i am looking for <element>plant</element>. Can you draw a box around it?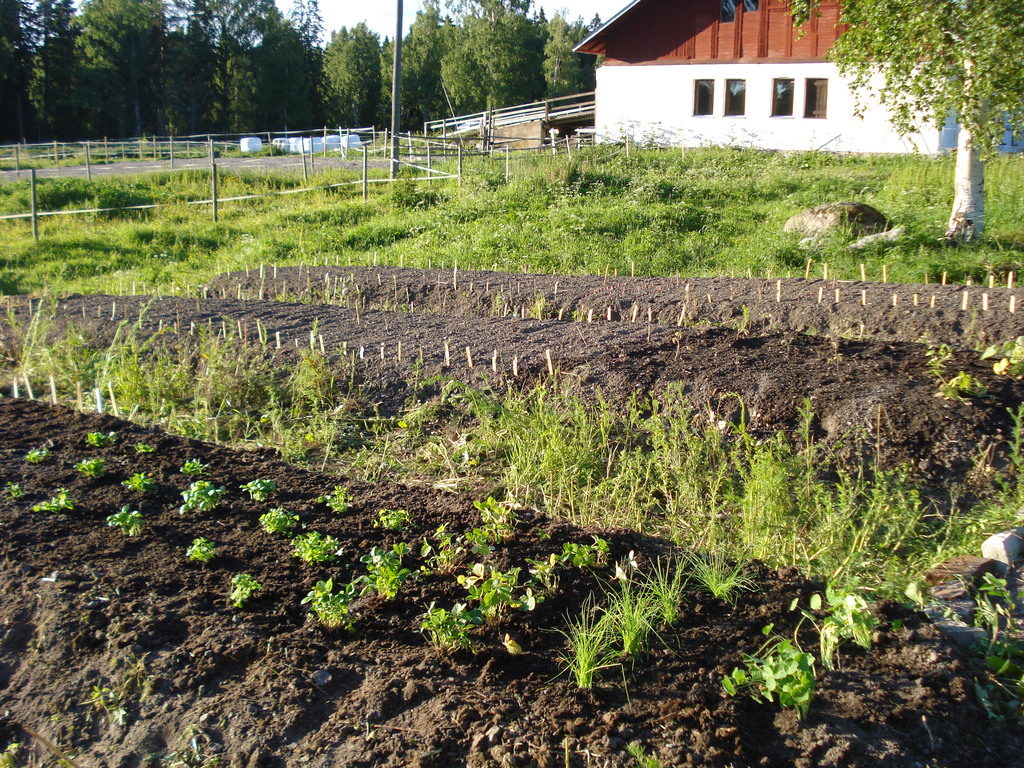
Sure, the bounding box is bbox(238, 475, 276, 509).
